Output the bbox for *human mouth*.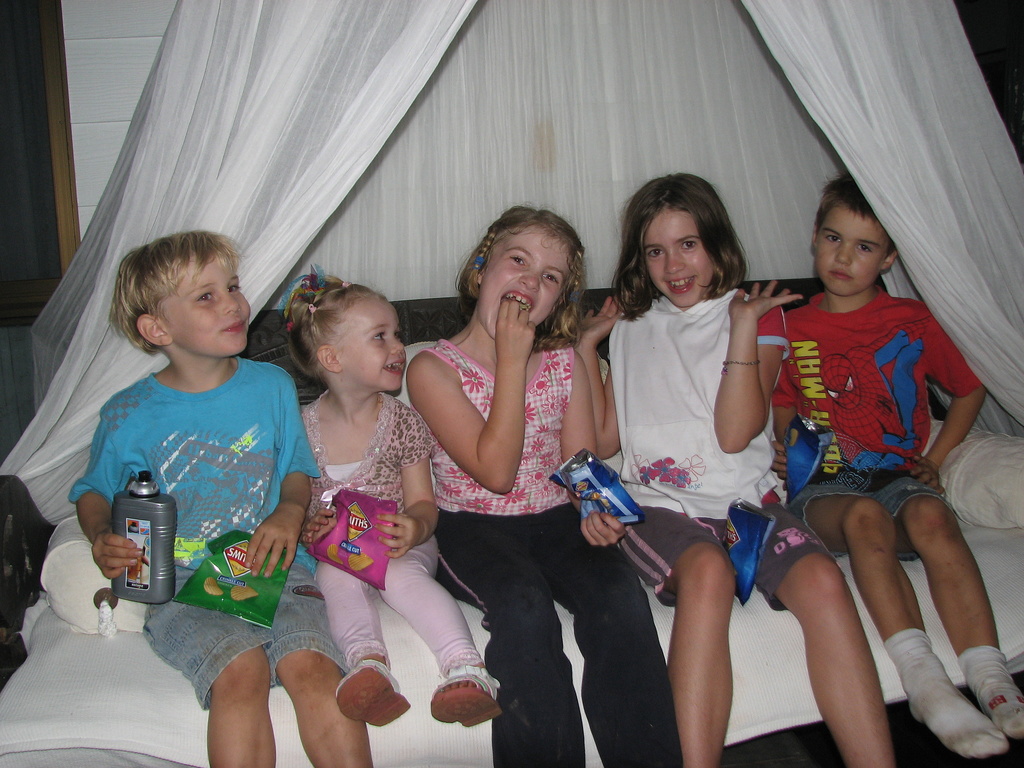
bbox(227, 318, 249, 332).
